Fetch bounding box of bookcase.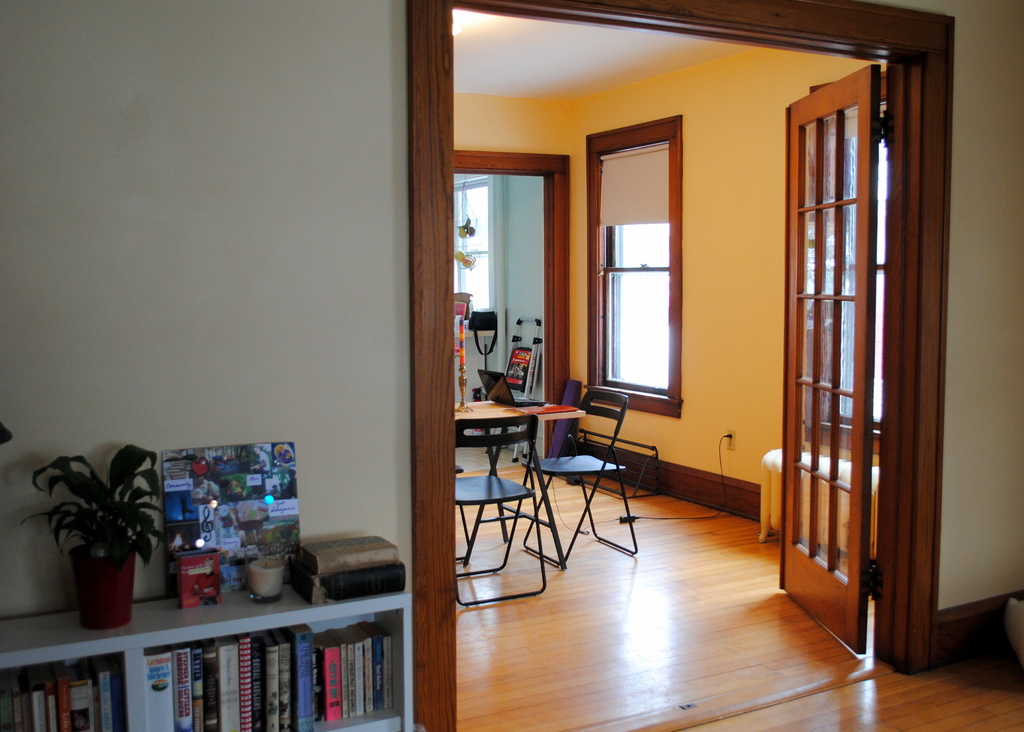
Bbox: 0 569 416 731.
